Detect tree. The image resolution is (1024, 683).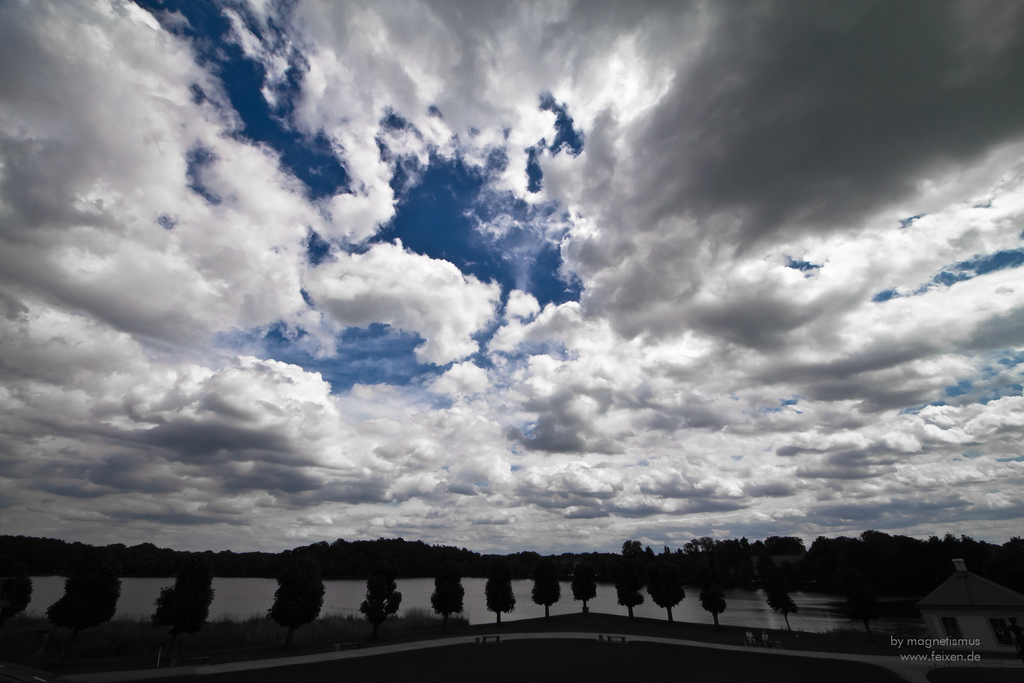
(x1=484, y1=573, x2=509, y2=635).
